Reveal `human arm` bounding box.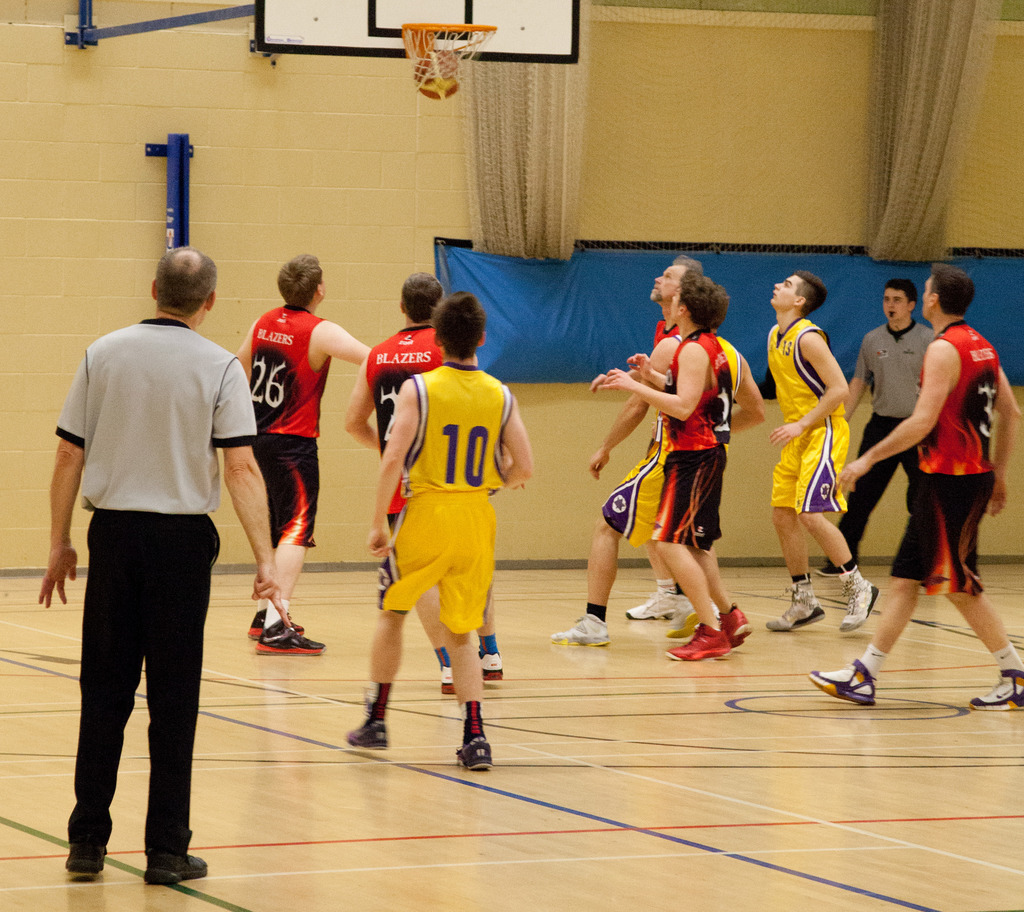
Revealed: detection(739, 348, 764, 433).
